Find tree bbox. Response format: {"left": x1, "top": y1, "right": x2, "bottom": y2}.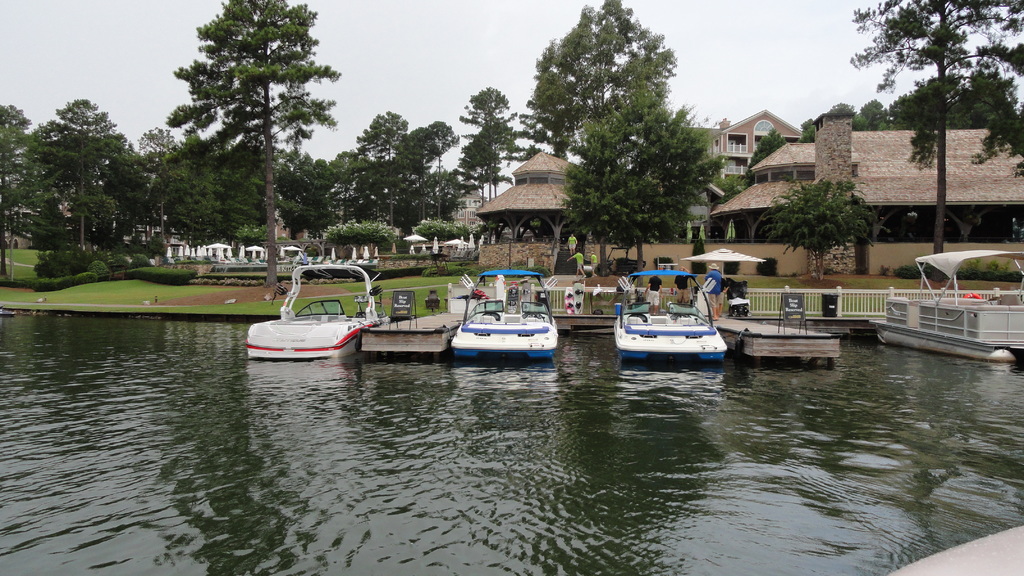
{"left": 559, "top": 74, "right": 721, "bottom": 289}.
